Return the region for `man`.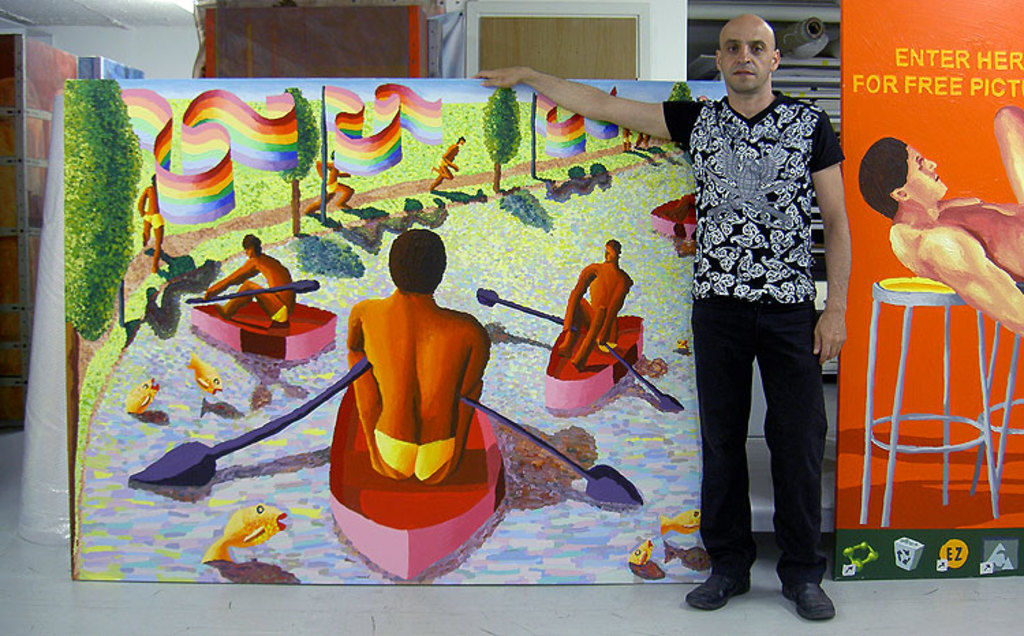
<bbox>556, 236, 634, 371</bbox>.
